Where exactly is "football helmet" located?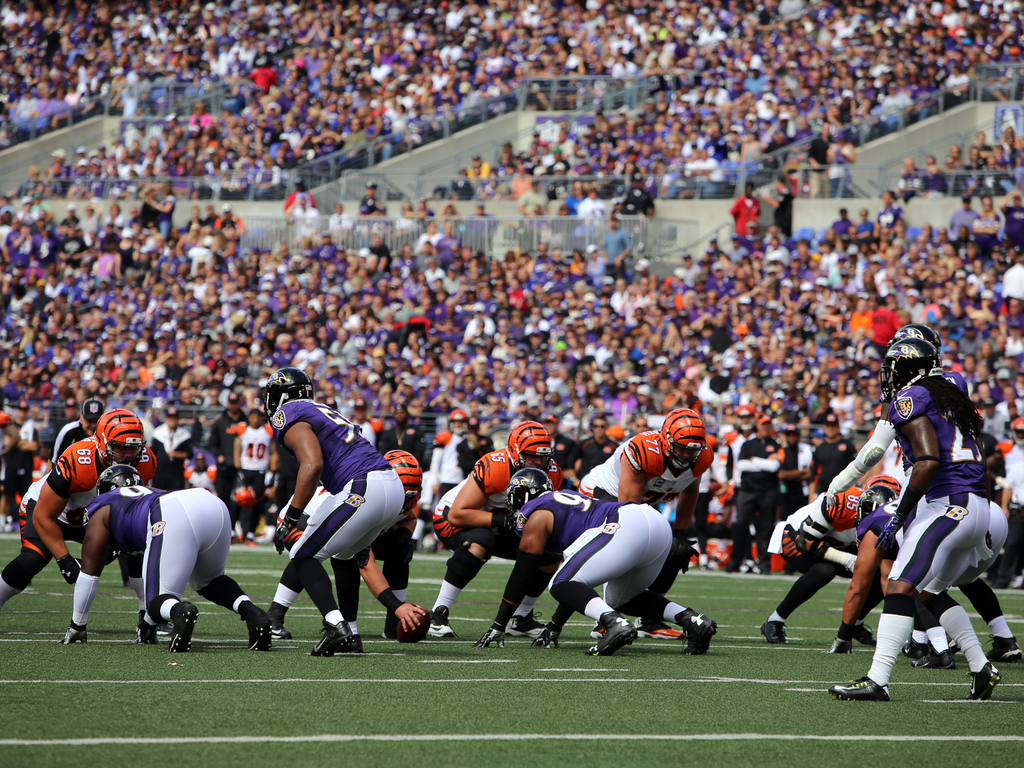
Its bounding box is <bbox>890, 320, 945, 365</bbox>.
